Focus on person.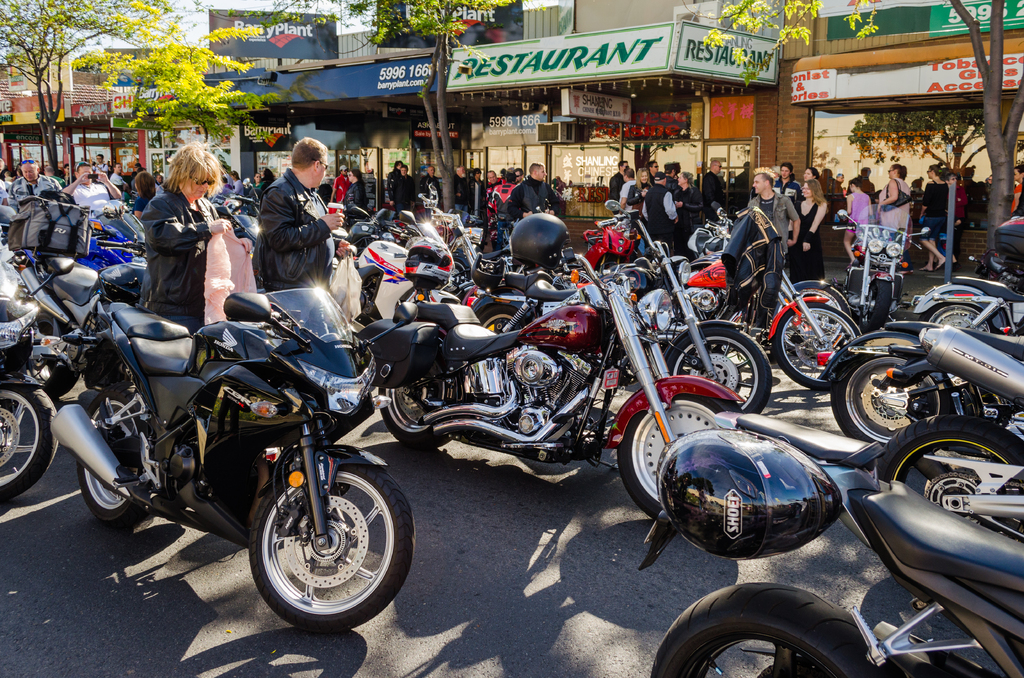
Focused at <box>396,165,420,216</box>.
